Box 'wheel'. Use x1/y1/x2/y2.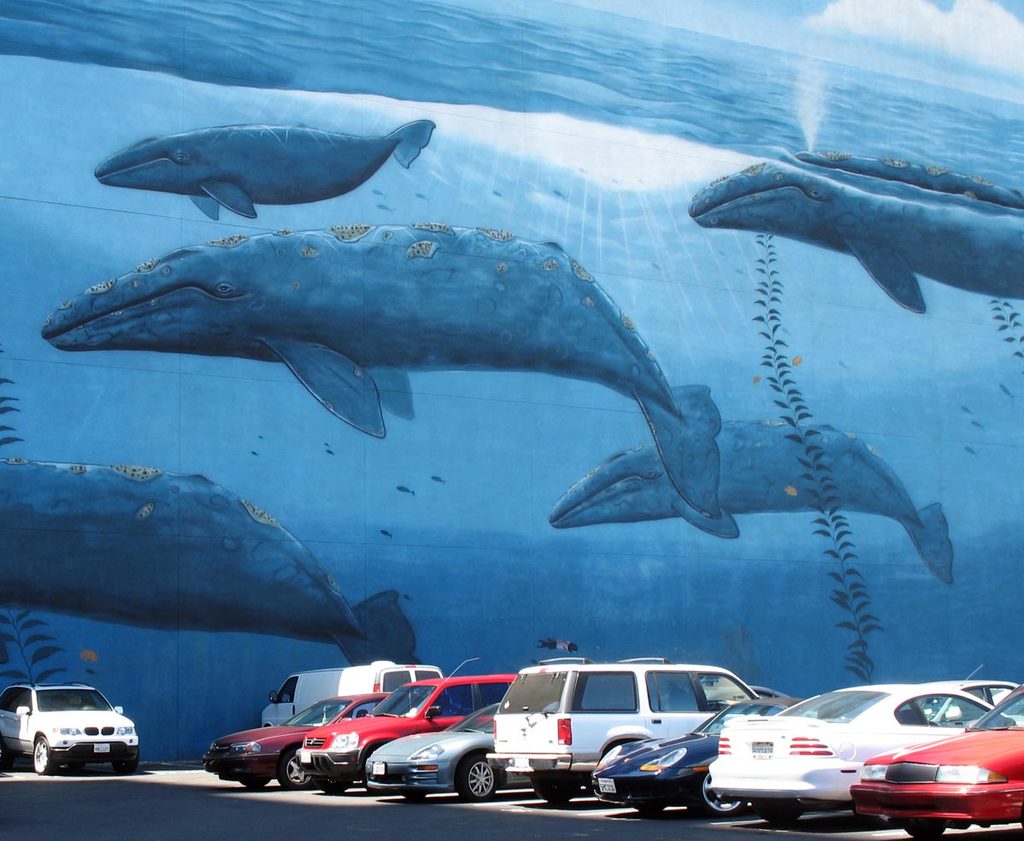
691/763/749/816.
